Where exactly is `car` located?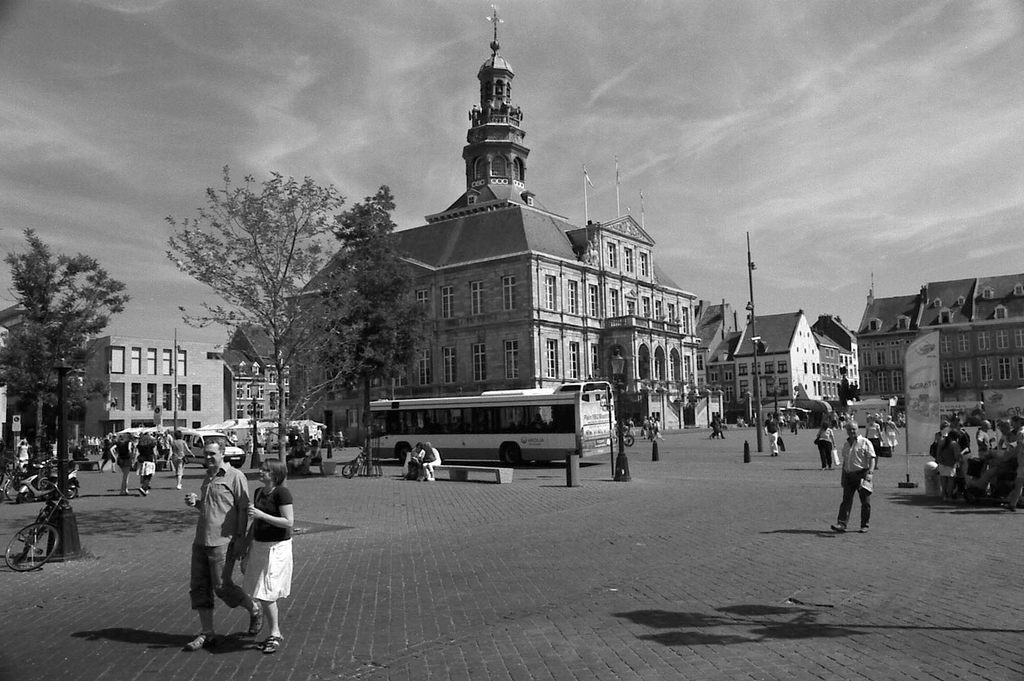
Its bounding box is x1=268, y1=429, x2=291, y2=449.
